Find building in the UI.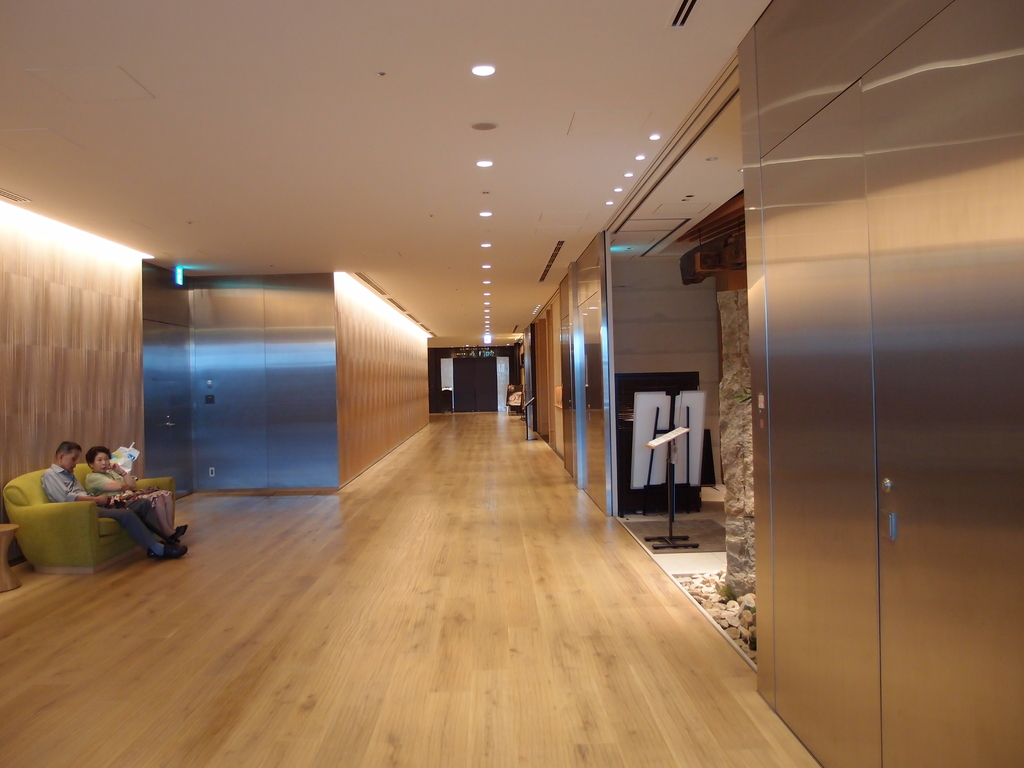
UI element at pyautogui.locateOnScreen(0, 0, 1023, 767).
